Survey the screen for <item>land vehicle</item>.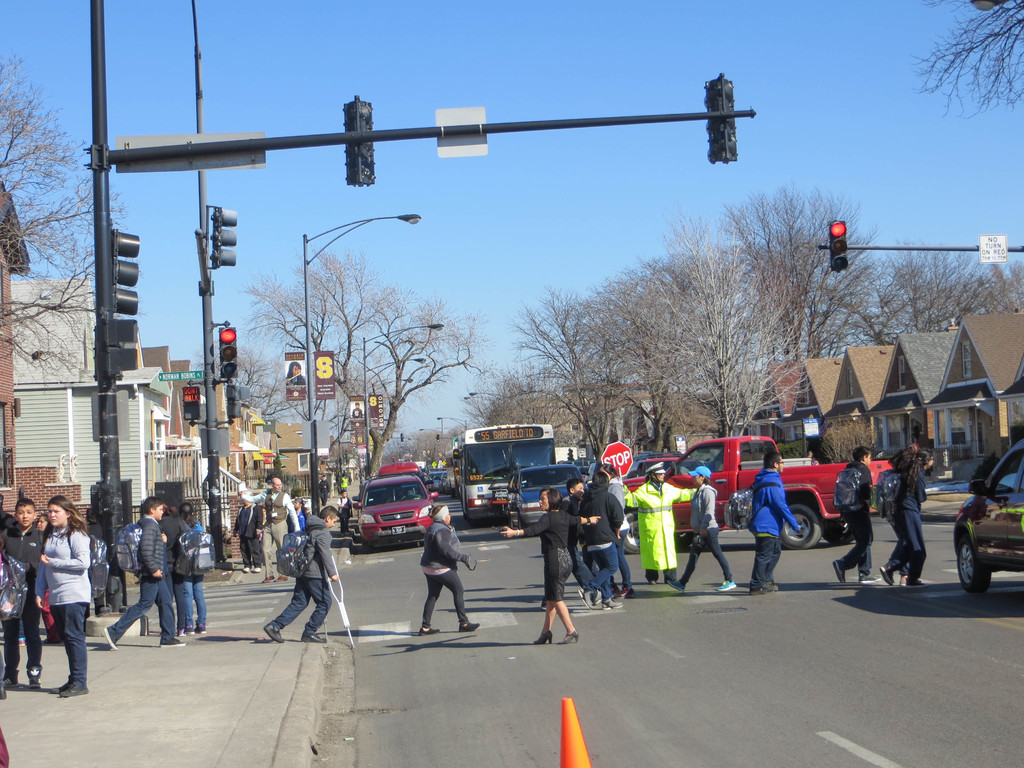
Survey found: 623/451/677/481.
